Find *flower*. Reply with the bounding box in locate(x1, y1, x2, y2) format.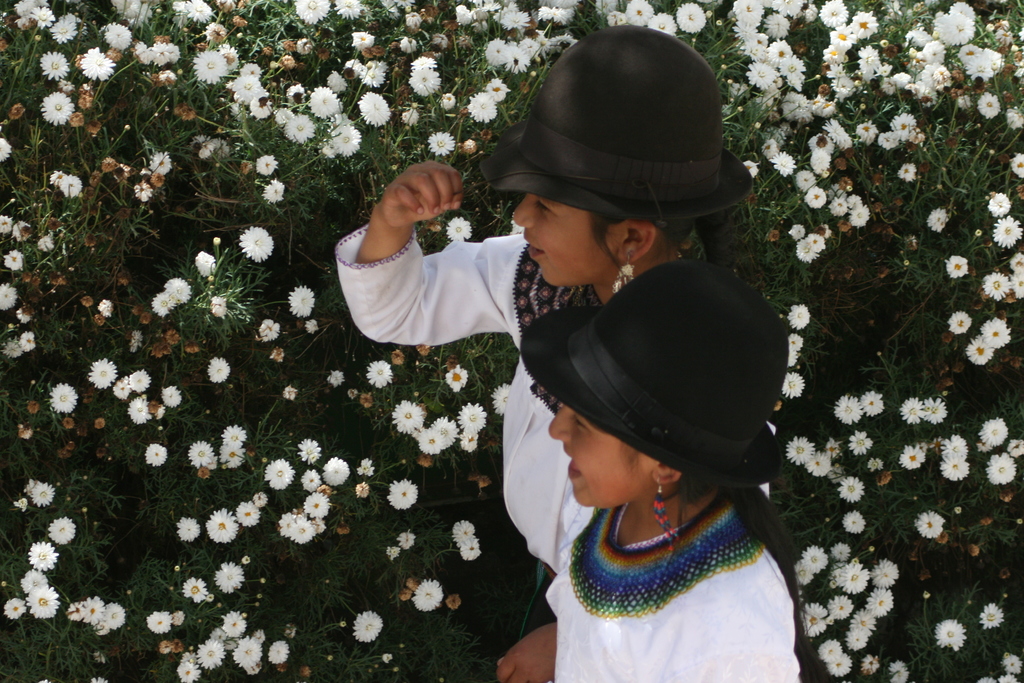
locate(652, 8, 678, 36).
